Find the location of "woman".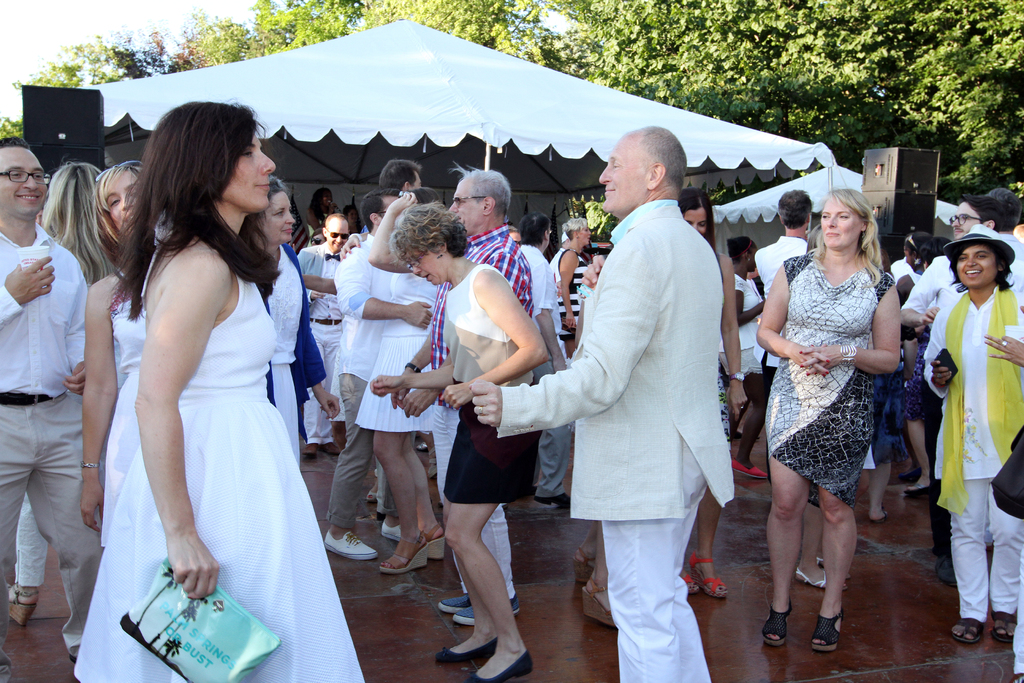
Location: 72 98 362 682.
